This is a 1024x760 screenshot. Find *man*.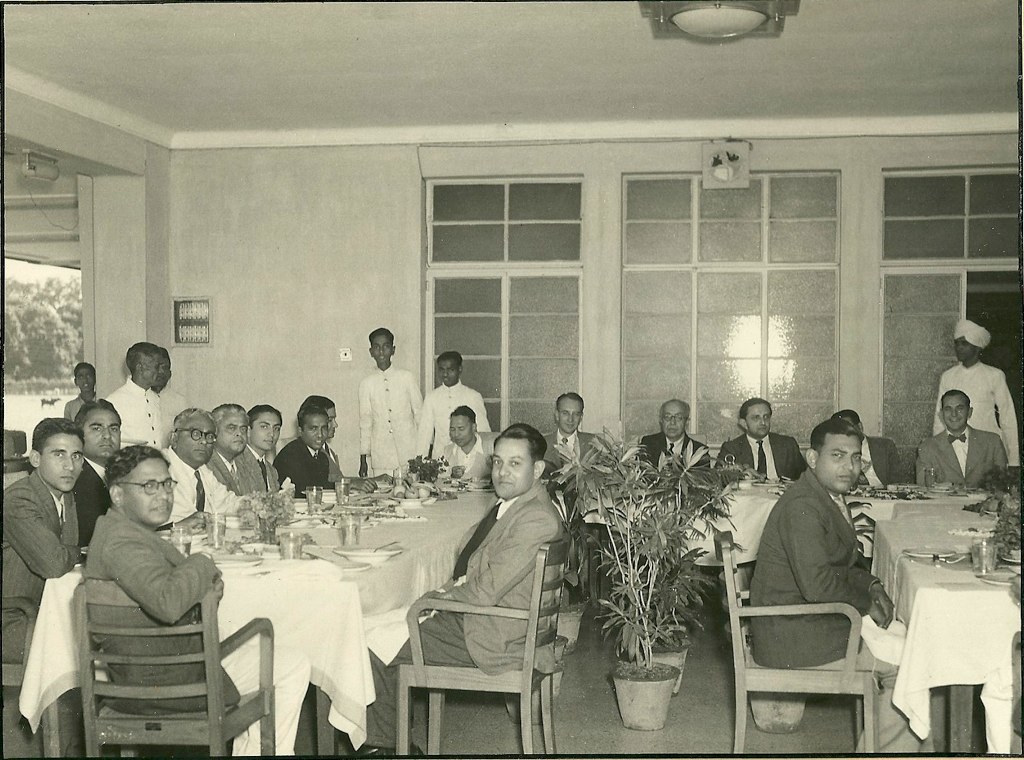
Bounding box: <region>307, 393, 393, 493</region>.
